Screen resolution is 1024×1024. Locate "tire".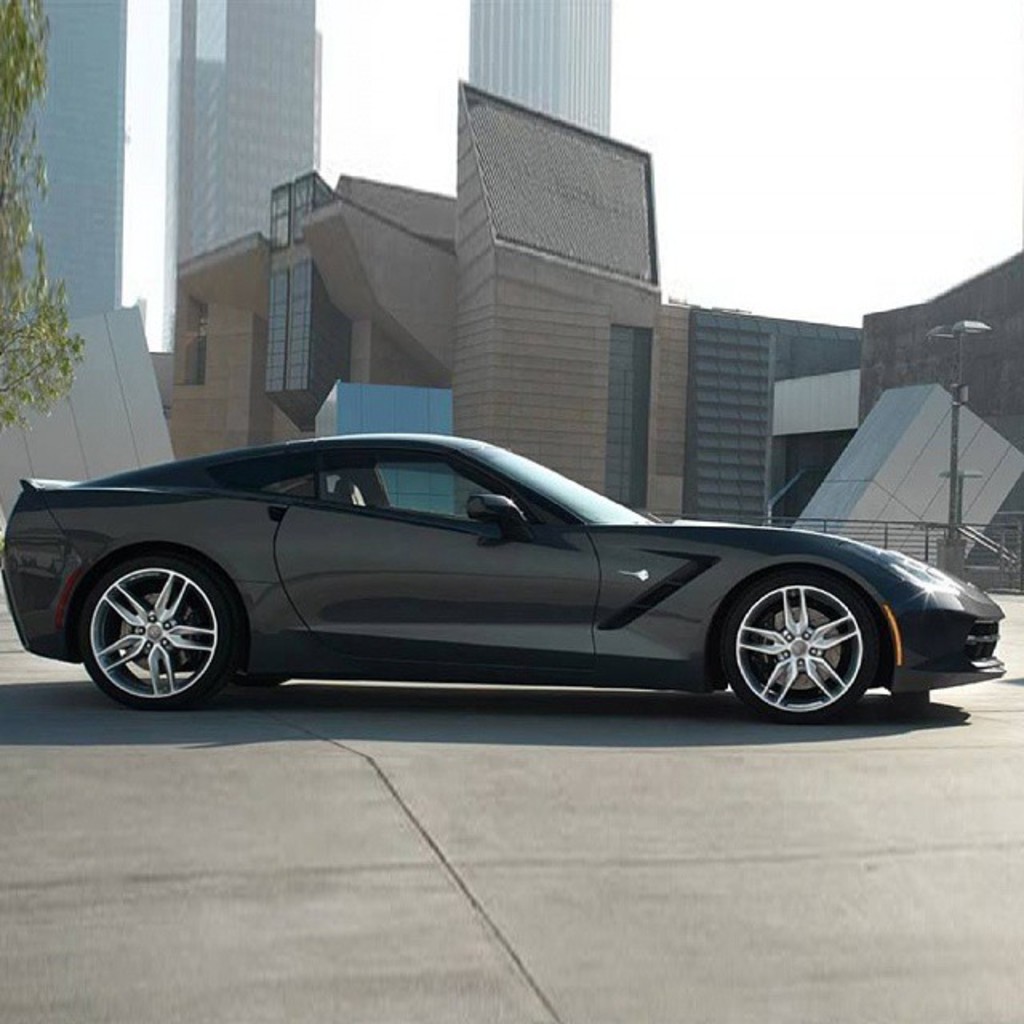
detection(80, 555, 229, 707).
